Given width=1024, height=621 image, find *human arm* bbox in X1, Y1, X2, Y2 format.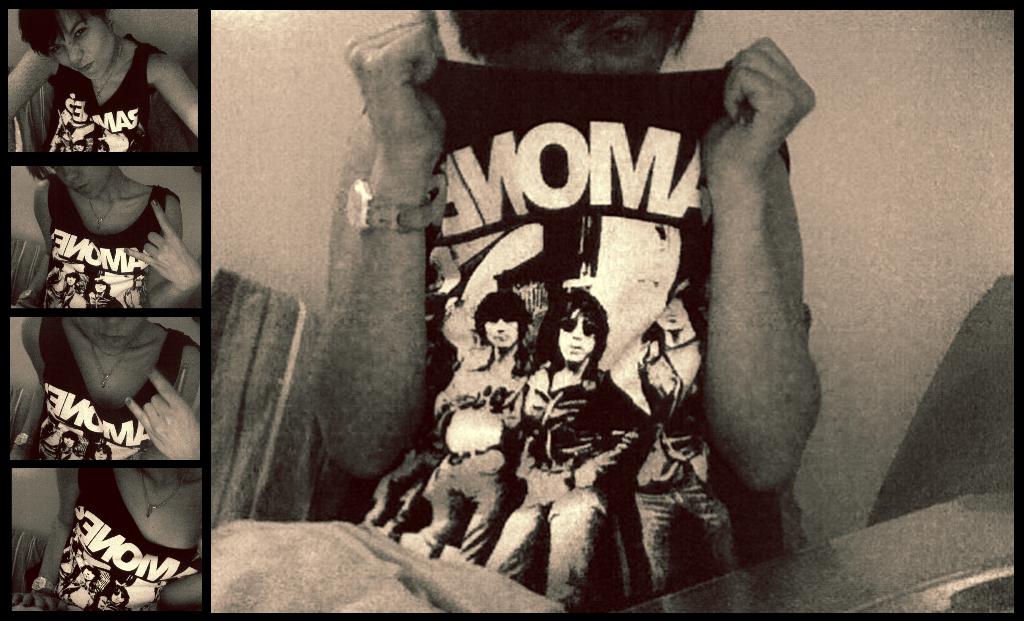
121, 342, 205, 462.
